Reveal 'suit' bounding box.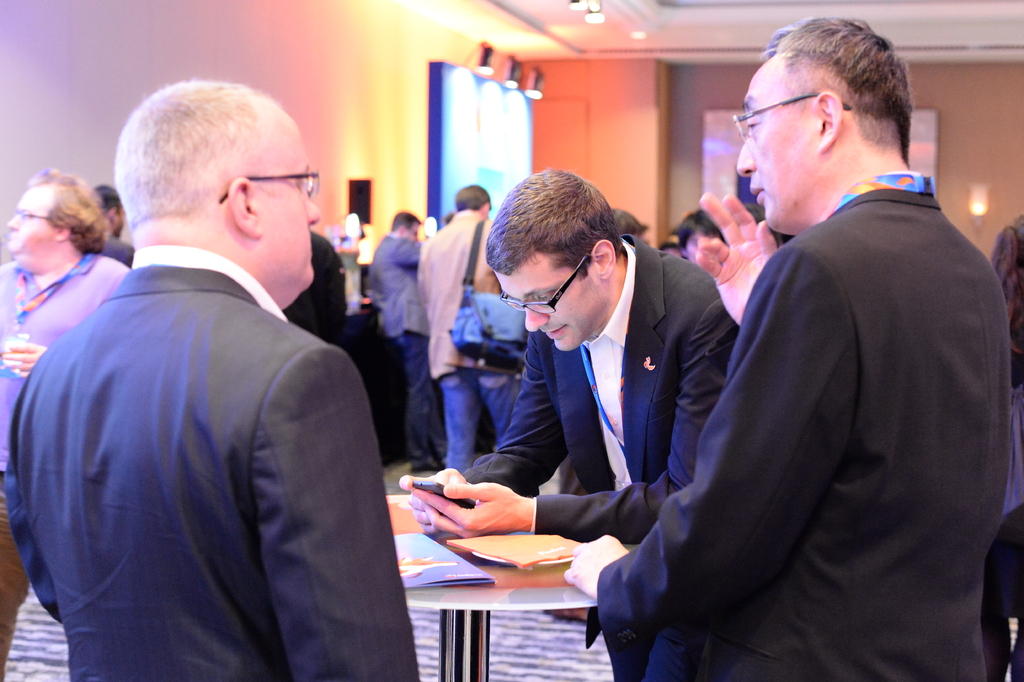
Revealed: region(411, 206, 502, 382).
